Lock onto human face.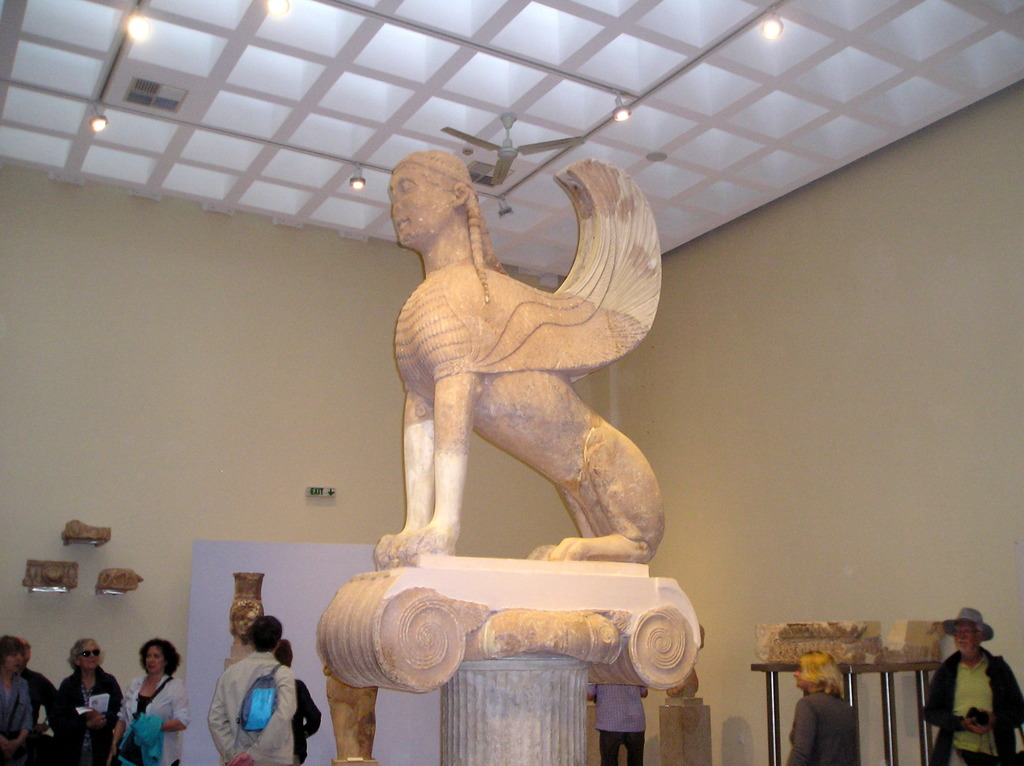
Locked: x1=953, y1=621, x2=977, y2=657.
